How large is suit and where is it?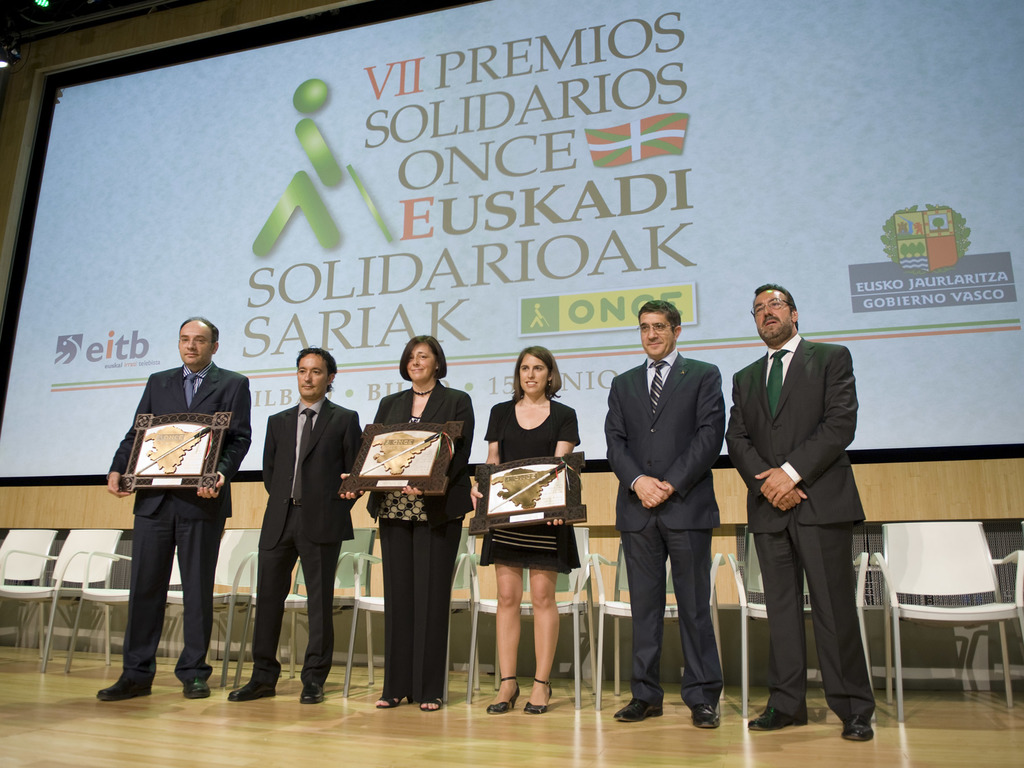
Bounding box: select_region(726, 333, 876, 723).
